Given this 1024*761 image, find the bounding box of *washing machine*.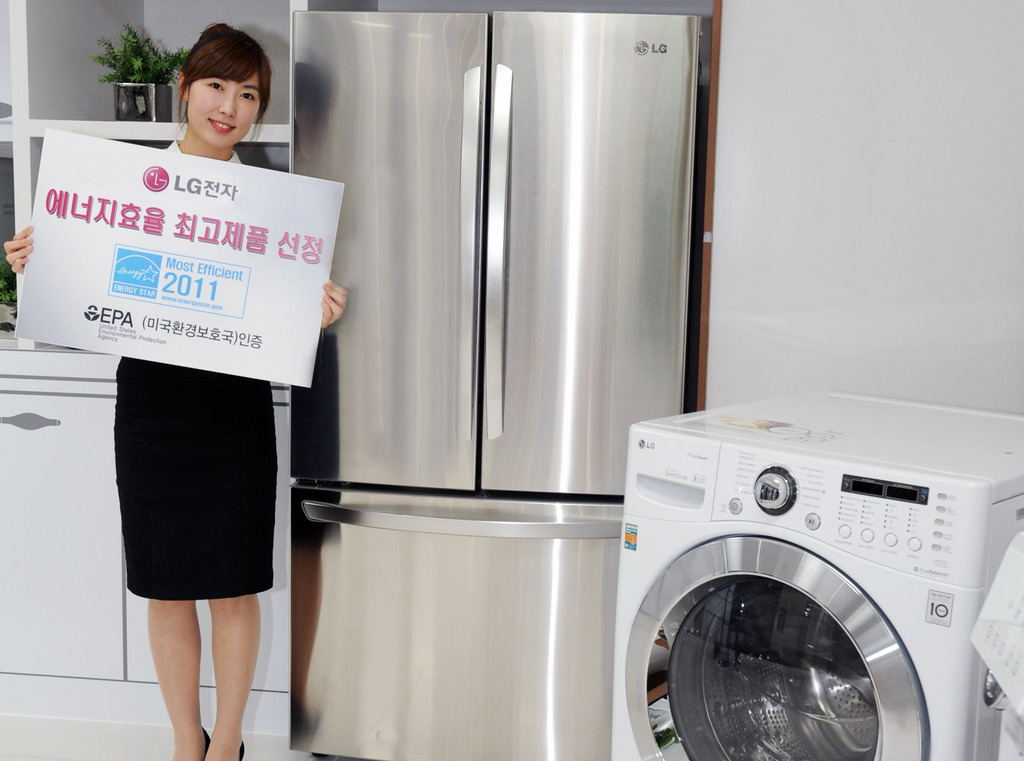
[615, 384, 1023, 760].
